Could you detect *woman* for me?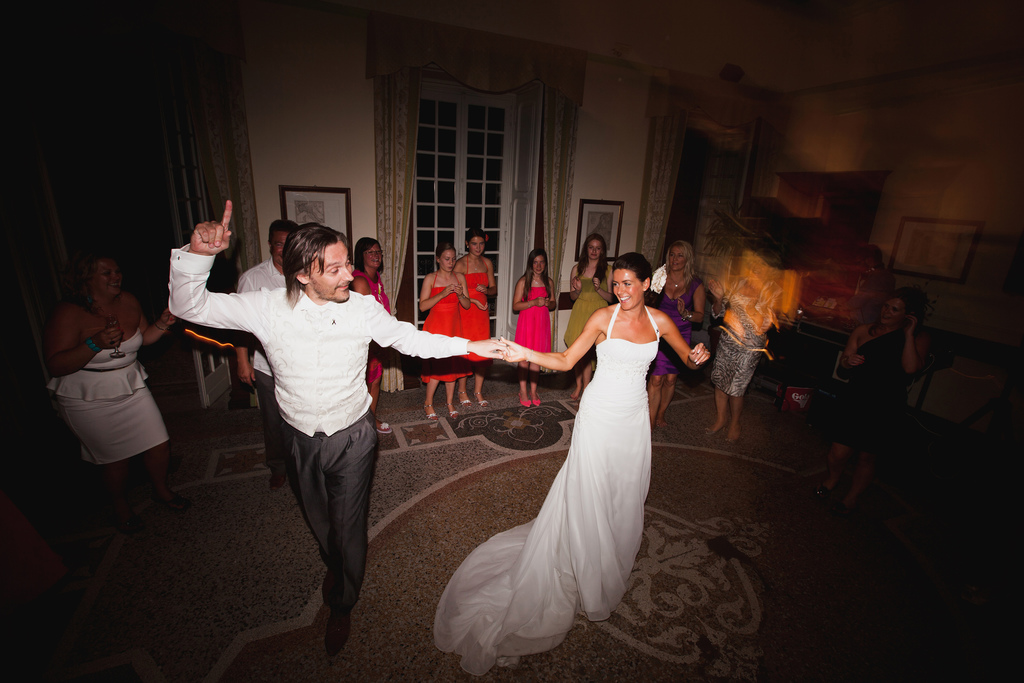
Detection result: 460, 242, 679, 648.
